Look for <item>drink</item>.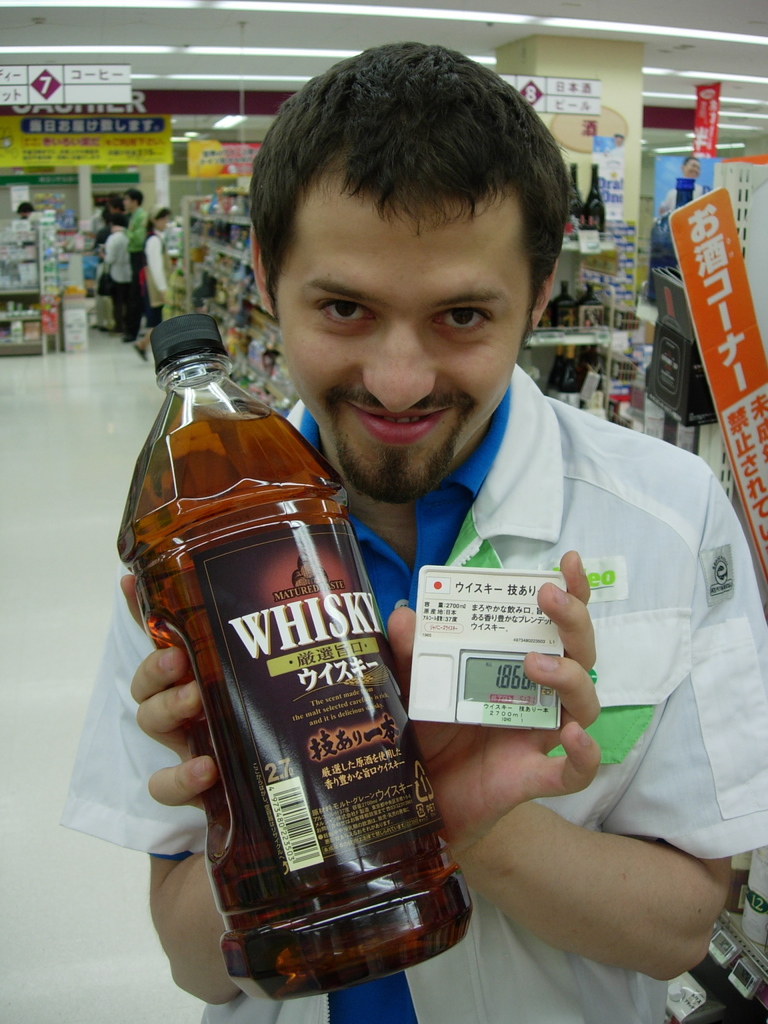
Found: [x1=575, y1=284, x2=608, y2=327].
